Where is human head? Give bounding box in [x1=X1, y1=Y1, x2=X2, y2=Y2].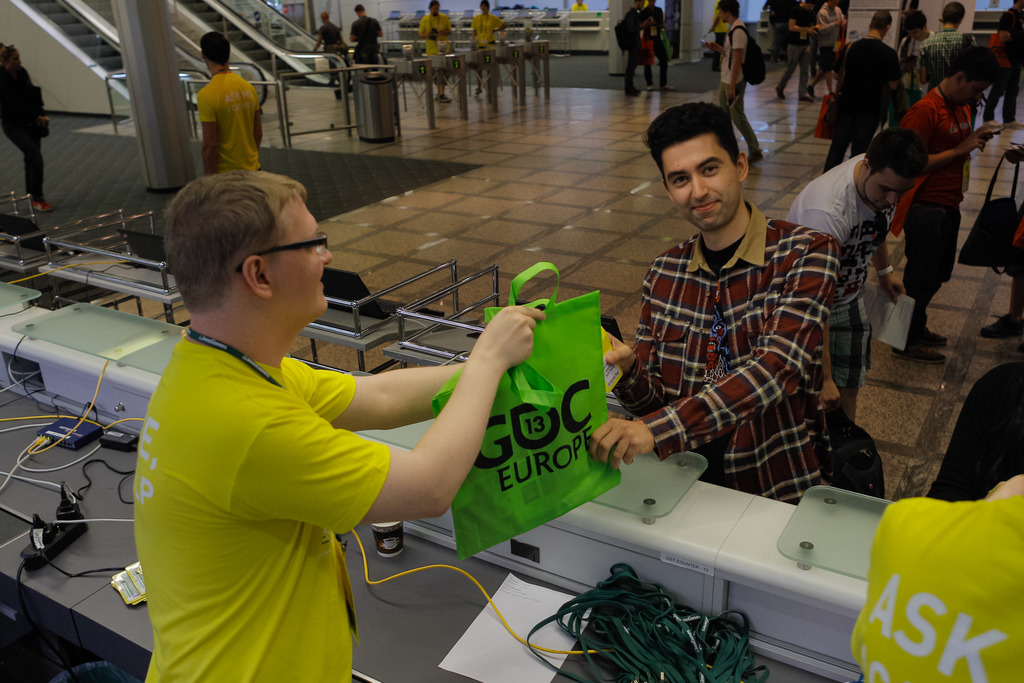
[x1=1, y1=48, x2=22, y2=70].
